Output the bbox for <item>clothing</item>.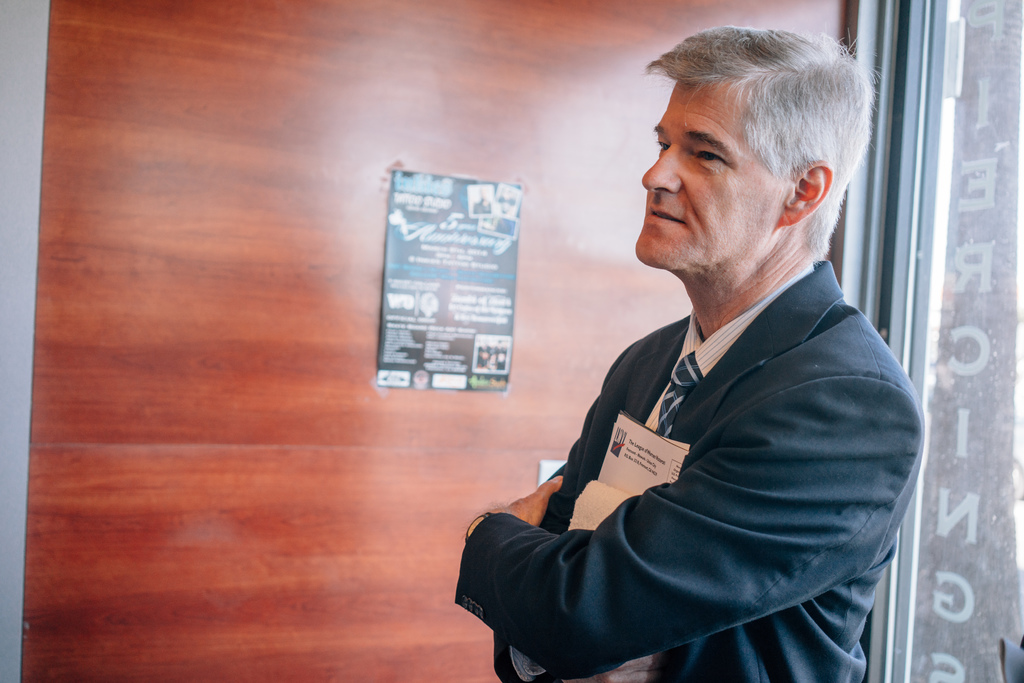
477/213/918/682.
